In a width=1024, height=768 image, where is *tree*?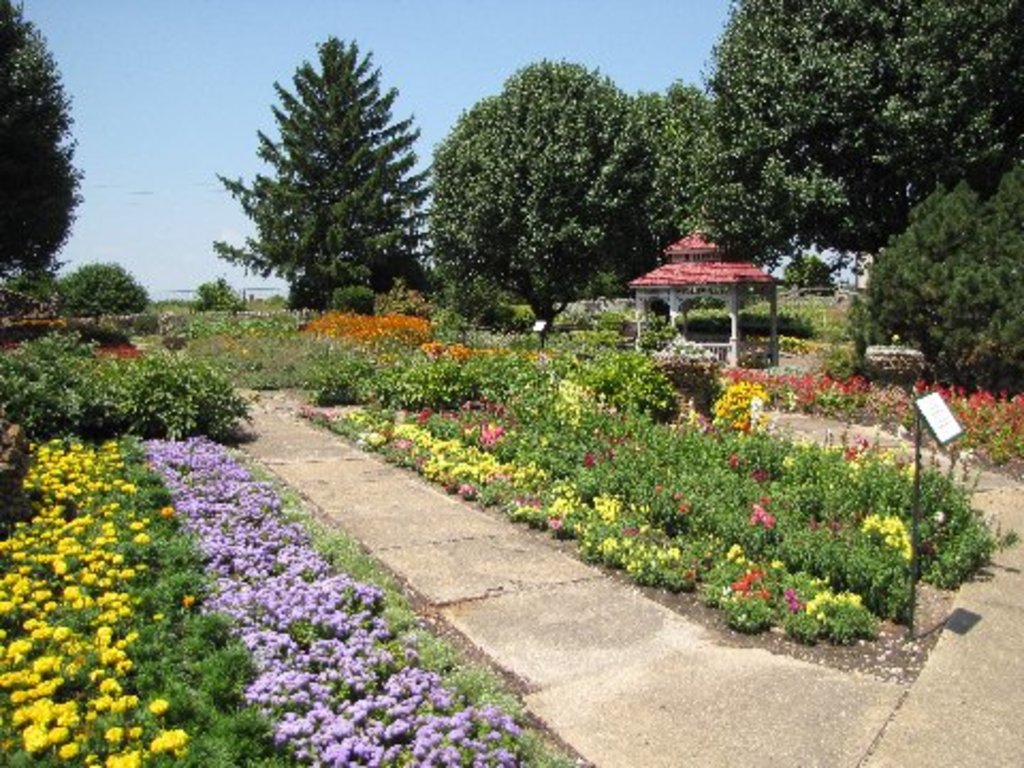
[left=849, top=173, right=1022, bottom=395].
